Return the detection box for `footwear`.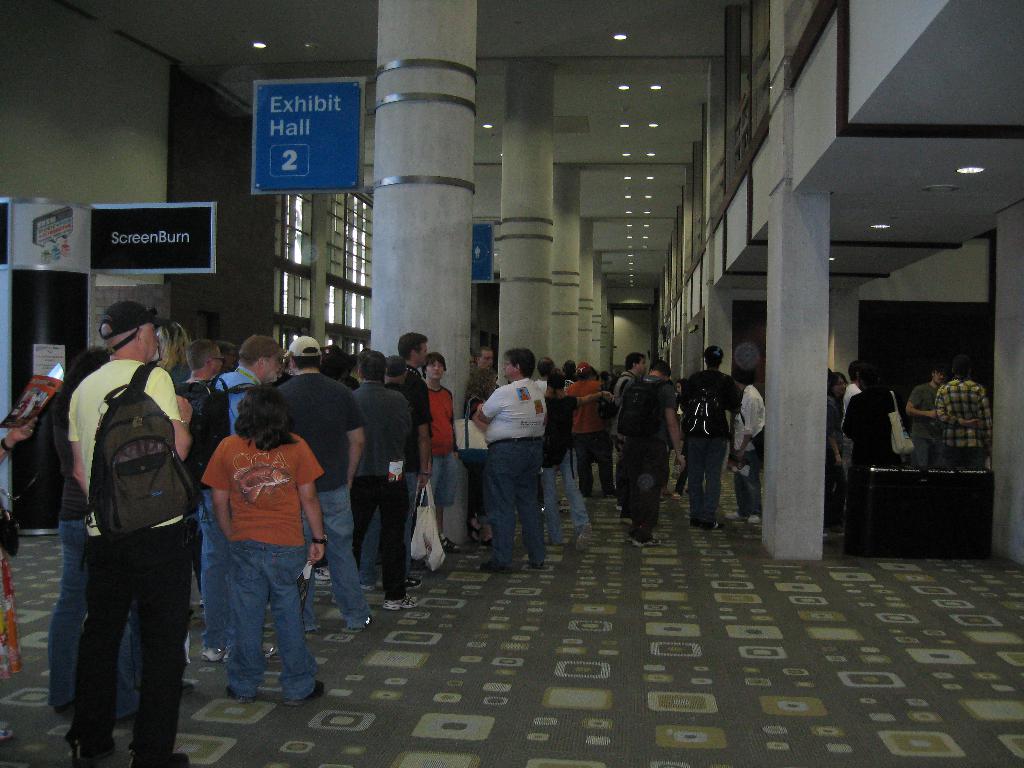
444 531 465 555.
